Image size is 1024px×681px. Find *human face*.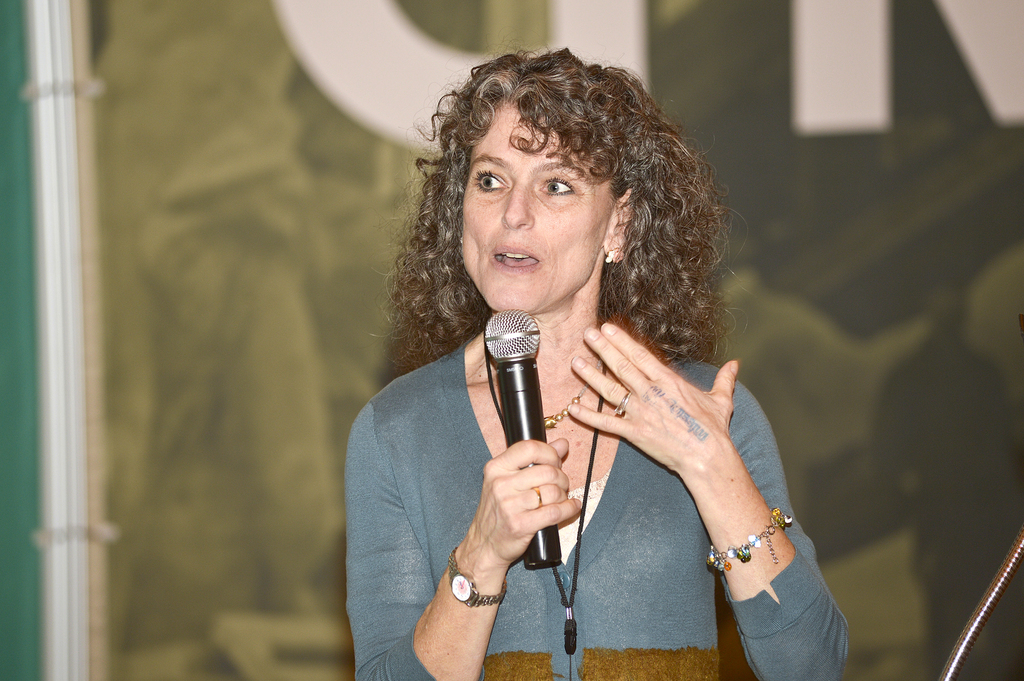
460 103 614 316.
